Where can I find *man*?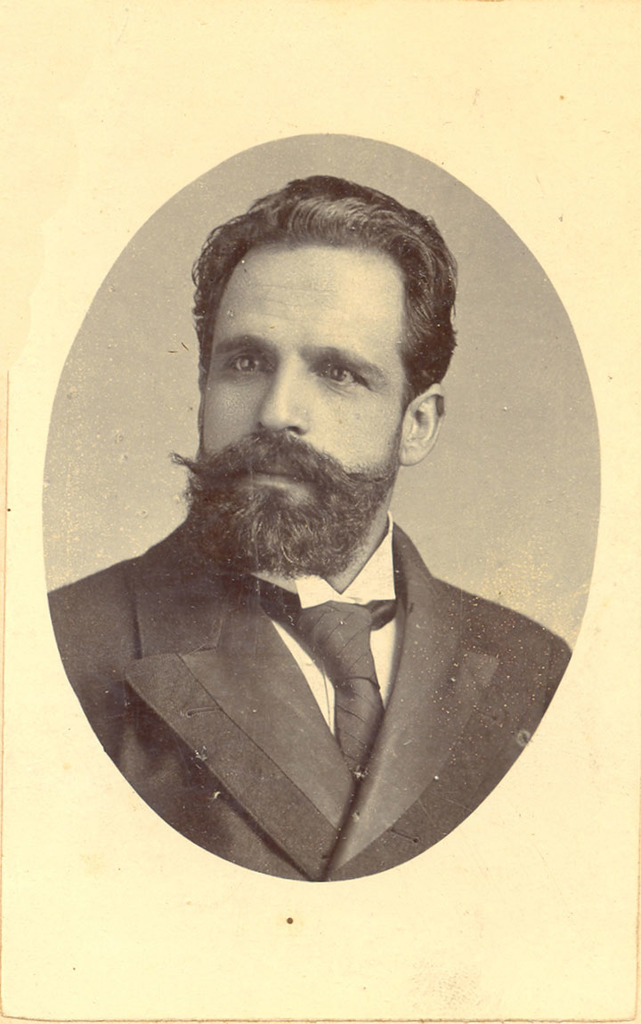
You can find it at bbox=(43, 175, 569, 883).
